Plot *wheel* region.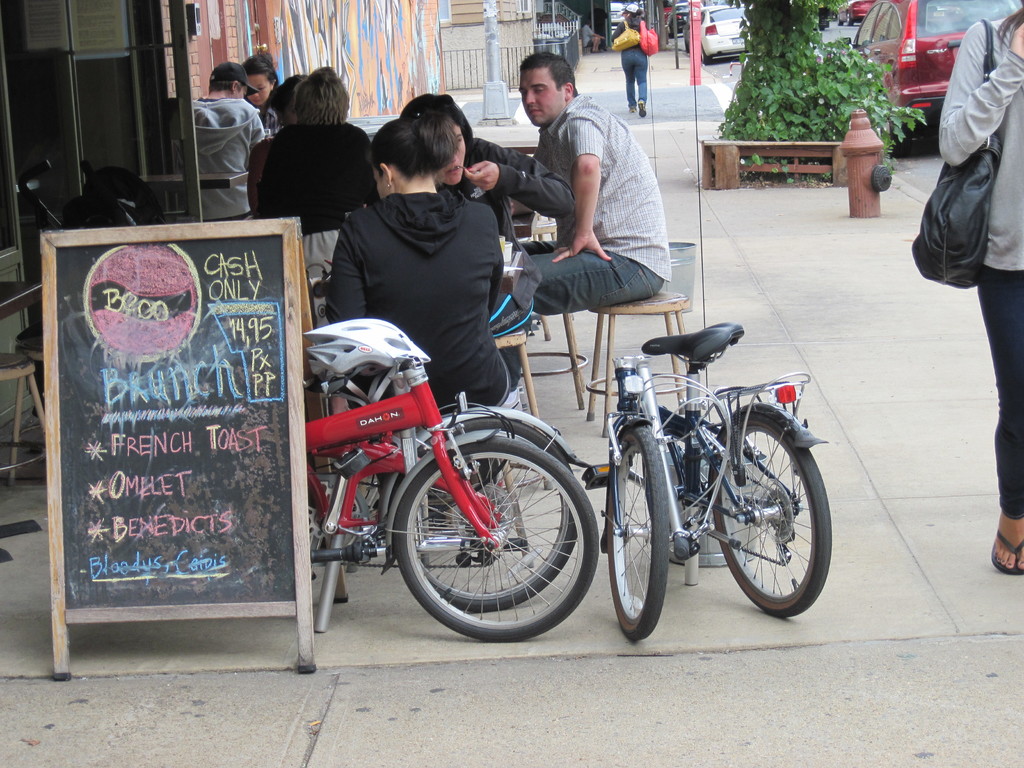
Plotted at (left=758, top=477, right=794, bottom=544).
